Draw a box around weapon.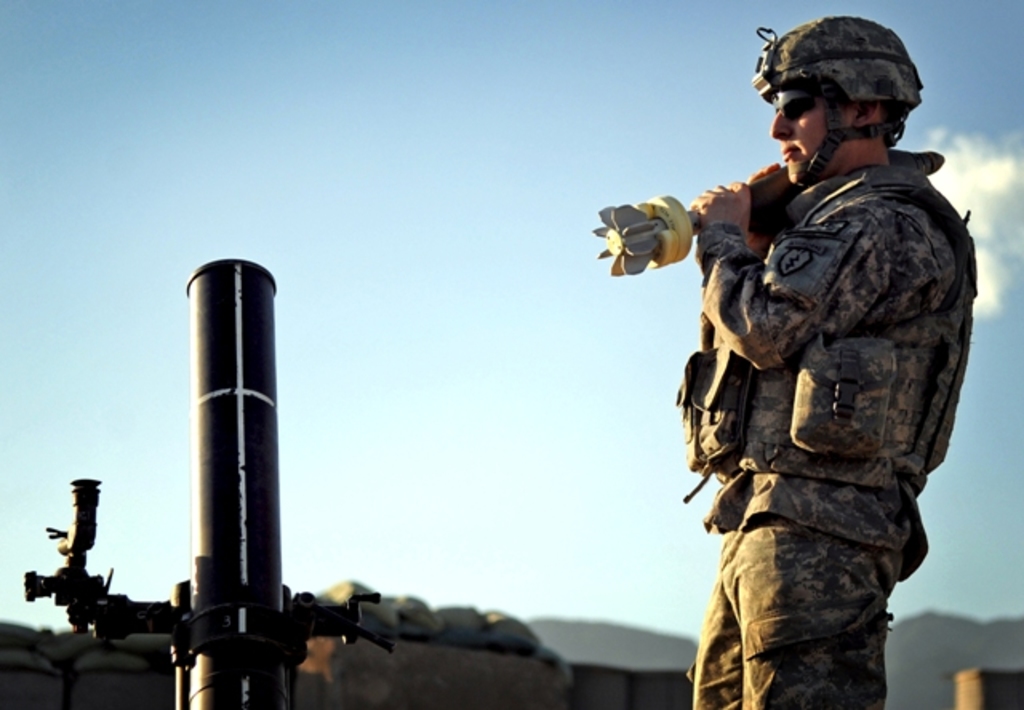
bbox=[587, 150, 957, 281].
